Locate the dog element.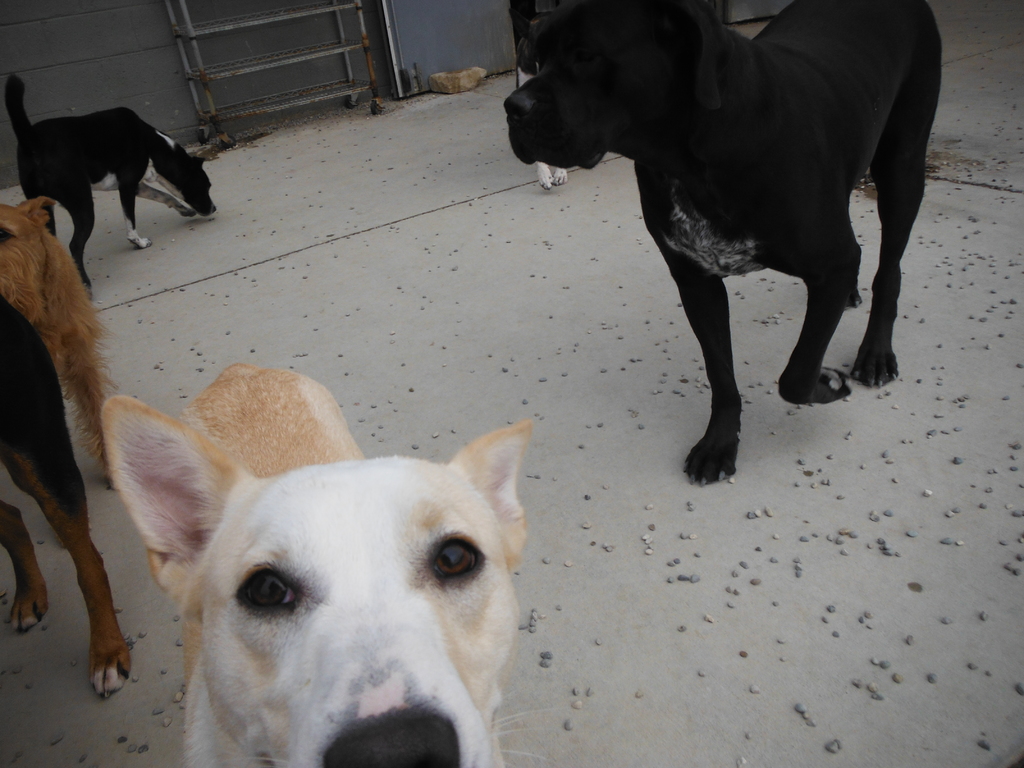
Element bbox: <box>513,2,572,192</box>.
